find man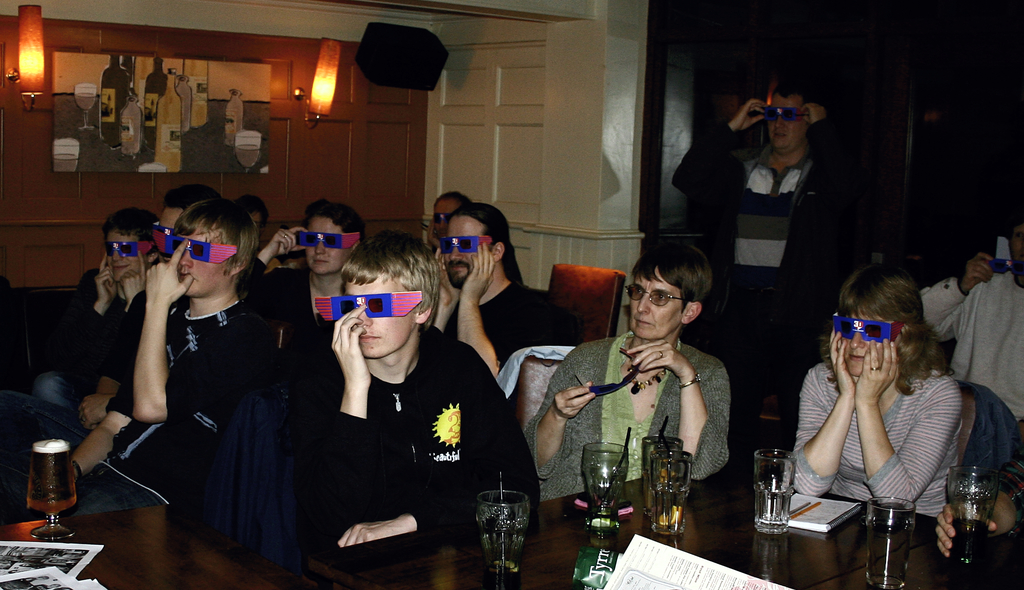
box(668, 77, 847, 413)
